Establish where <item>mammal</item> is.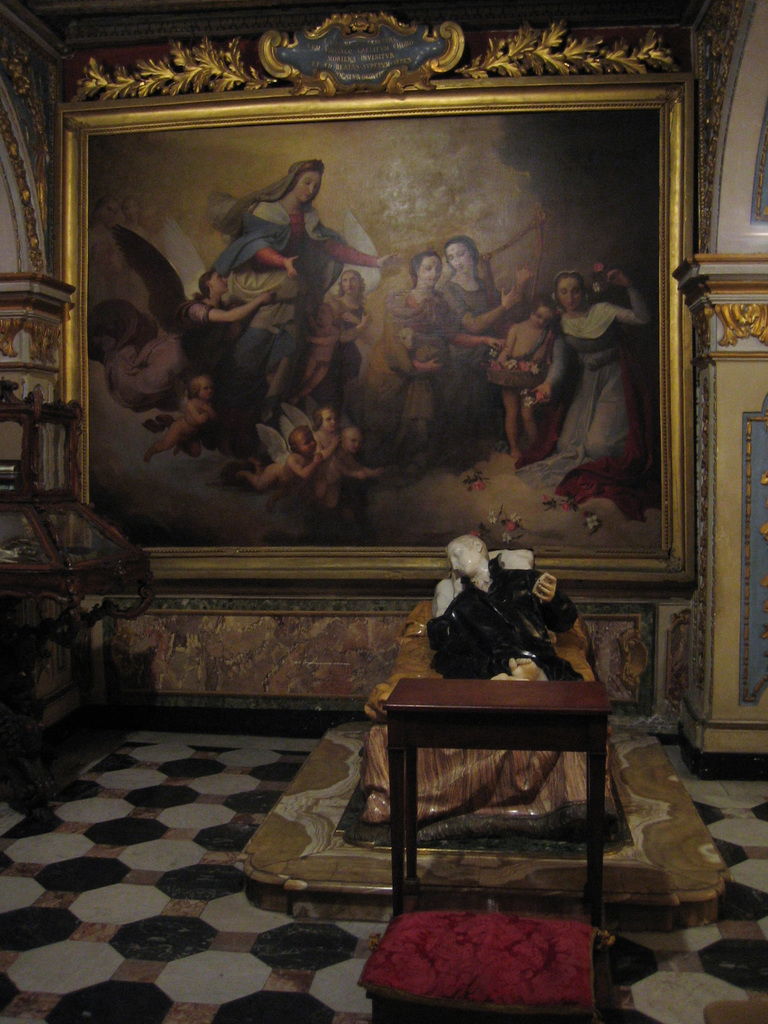
Established at bbox(412, 531, 593, 687).
